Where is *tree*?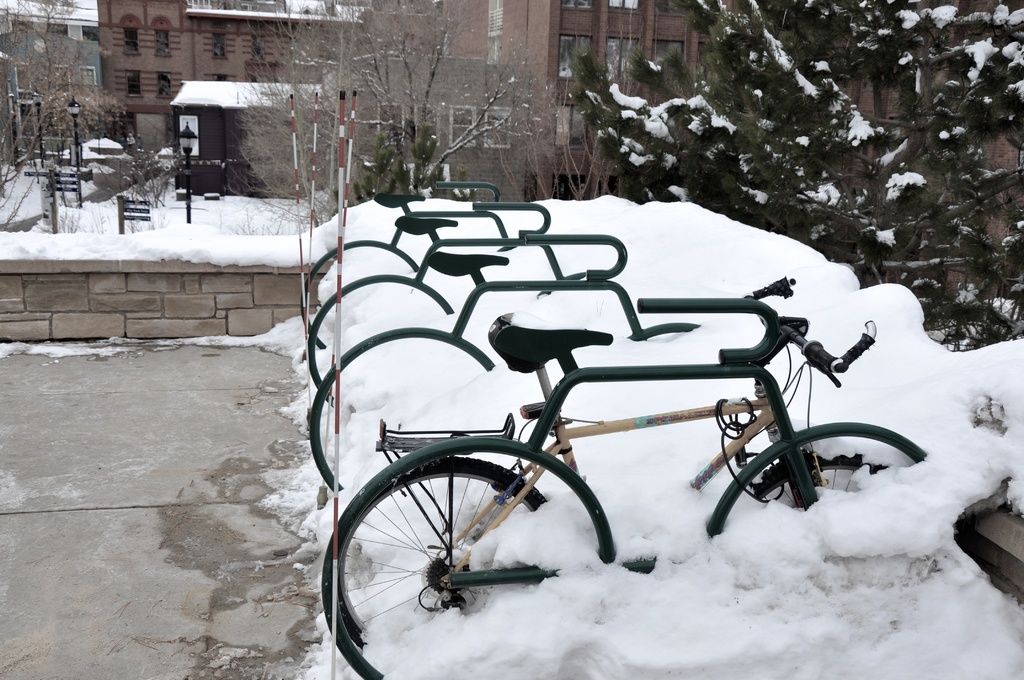
bbox=[564, 0, 1023, 336].
